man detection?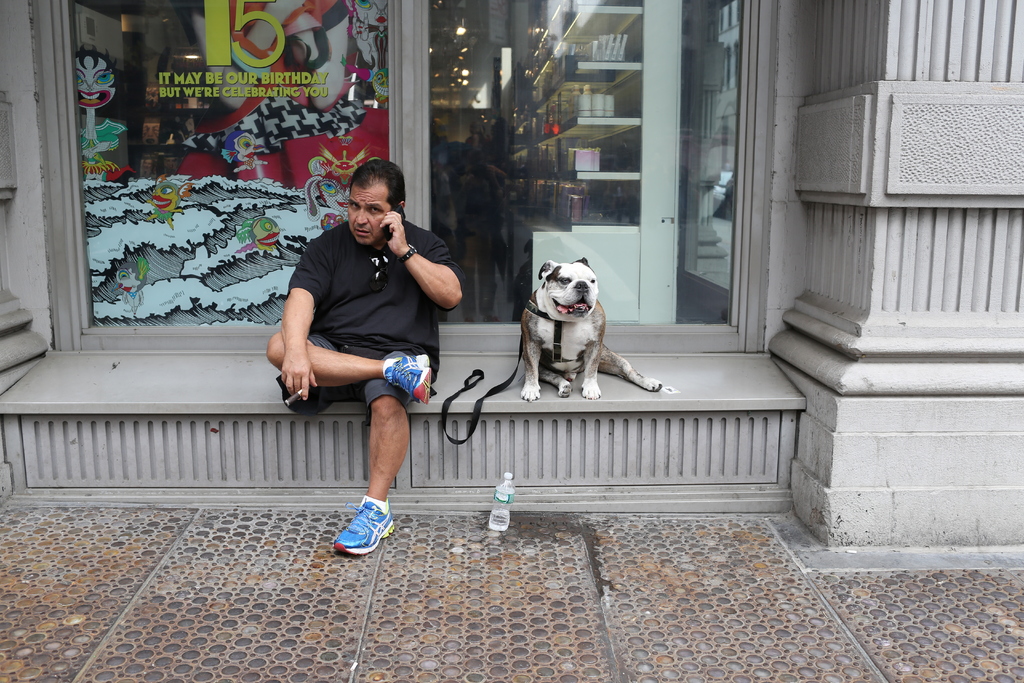
locate(271, 177, 461, 537)
